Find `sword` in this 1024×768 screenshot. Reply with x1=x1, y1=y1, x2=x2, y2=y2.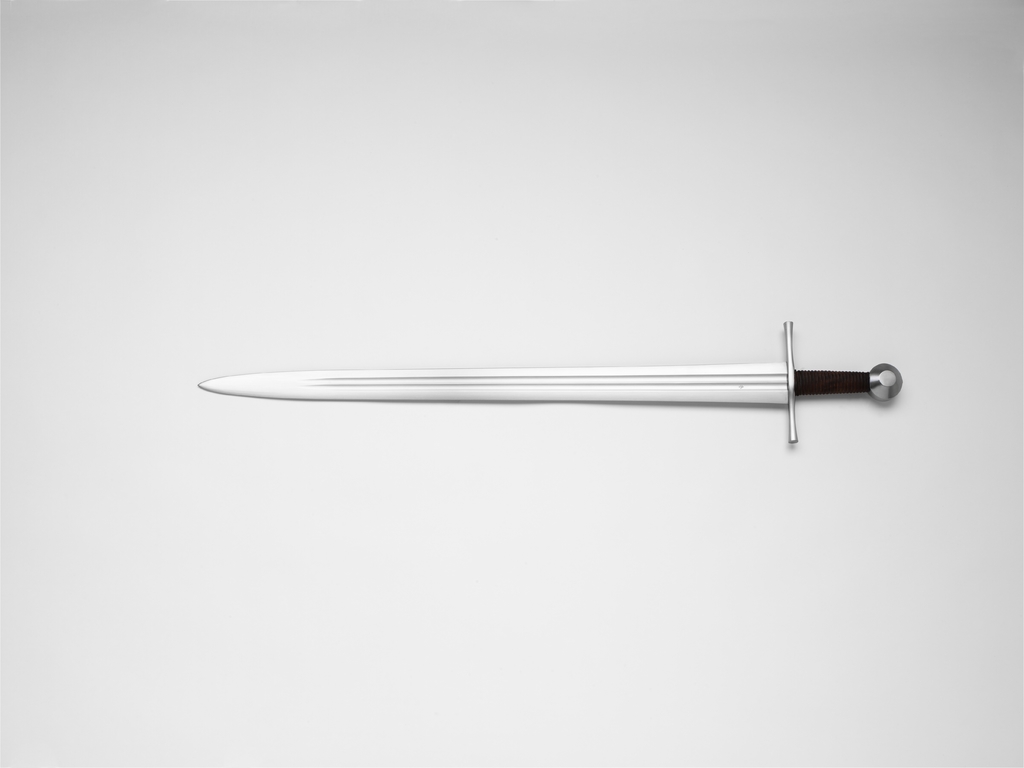
x1=198, y1=319, x2=902, y2=442.
